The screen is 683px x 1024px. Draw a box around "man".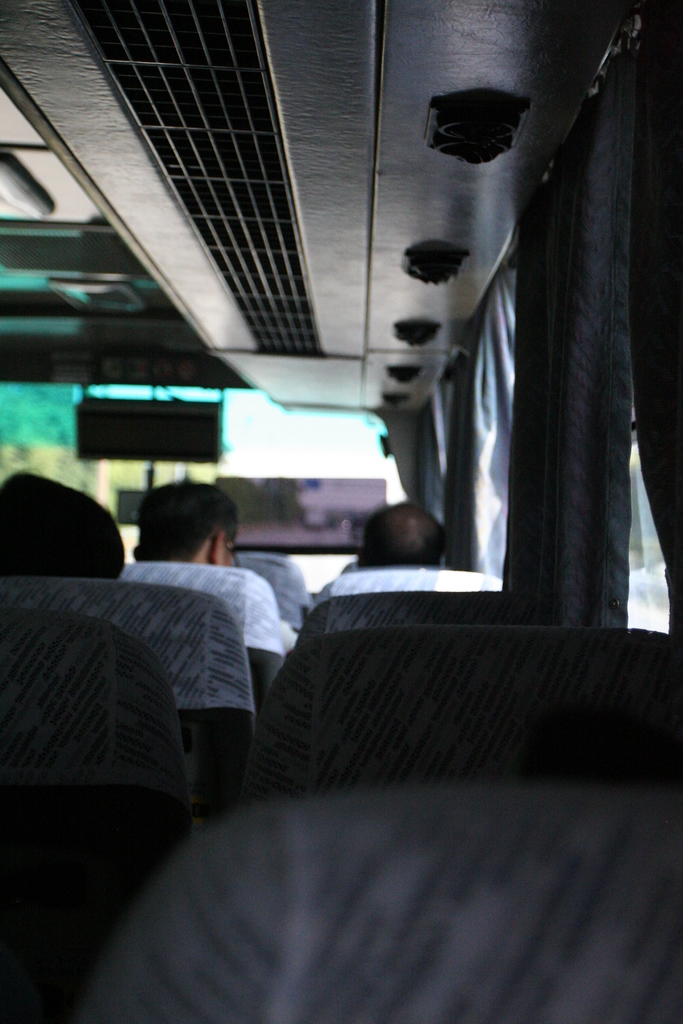
box=[134, 475, 293, 645].
